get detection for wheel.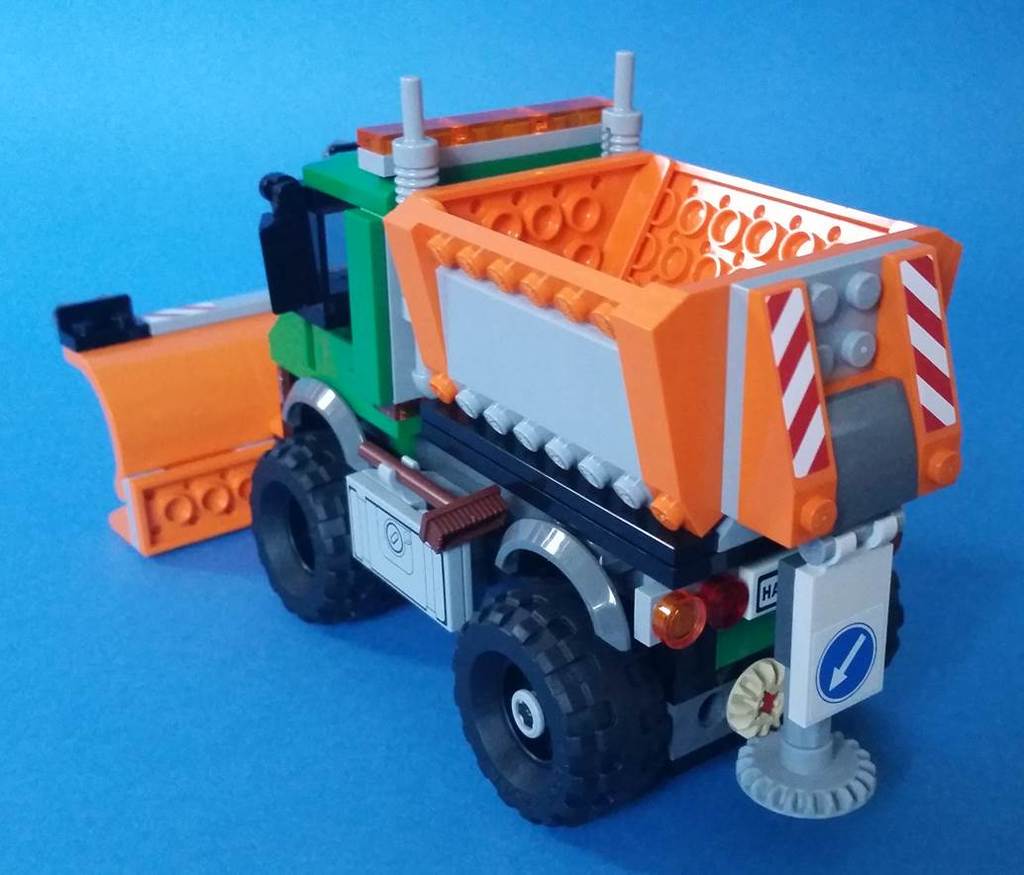
Detection: [x1=453, y1=583, x2=657, y2=822].
